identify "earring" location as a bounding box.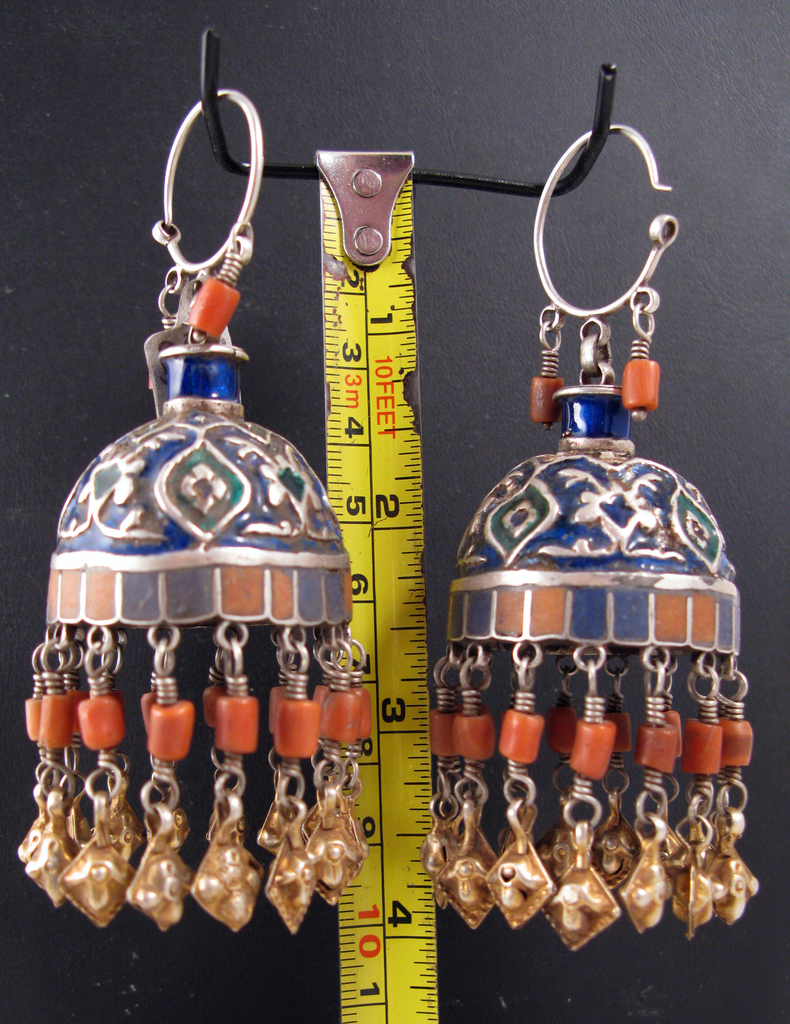
detection(20, 86, 370, 938).
